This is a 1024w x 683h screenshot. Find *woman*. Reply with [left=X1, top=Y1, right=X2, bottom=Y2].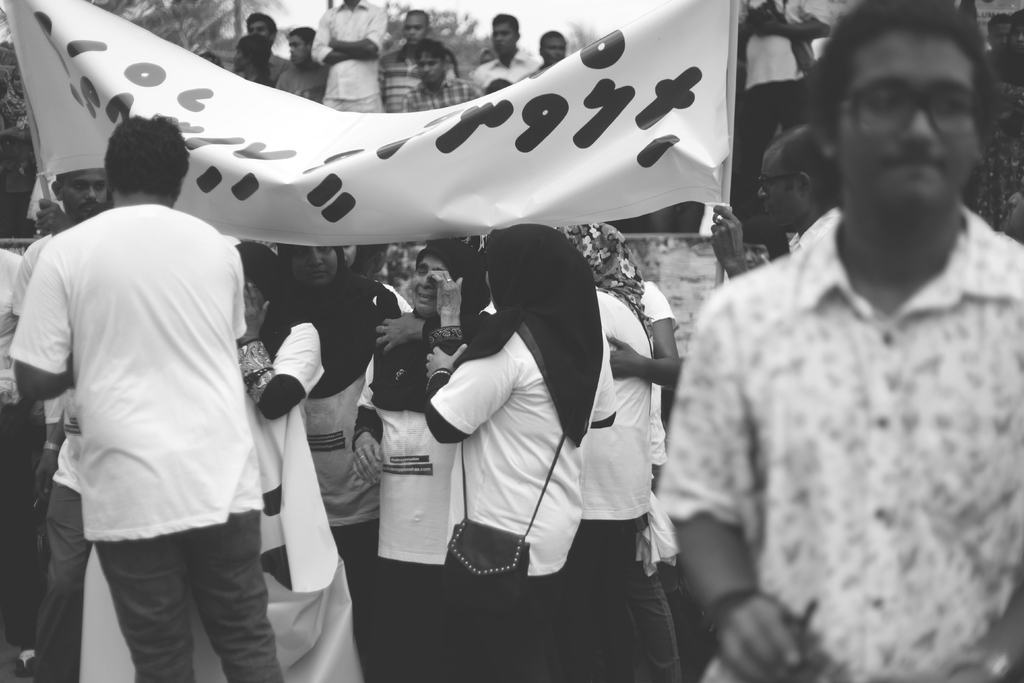
[left=246, top=234, right=362, bottom=682].
